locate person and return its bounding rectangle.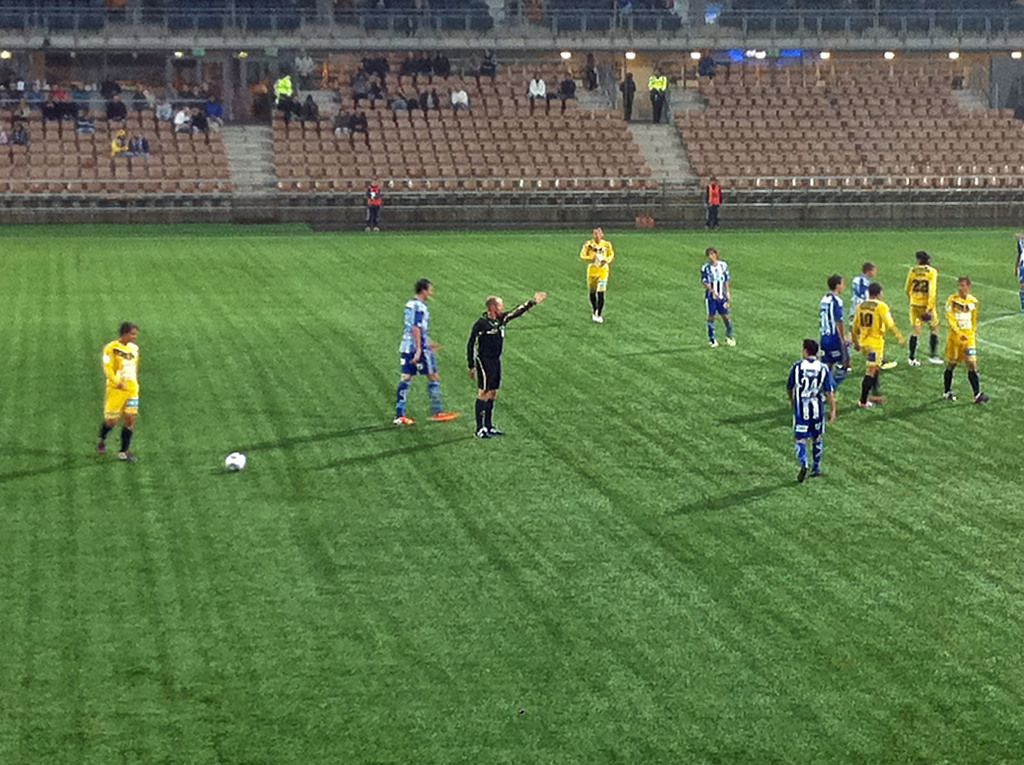
l=129, t=132, r=145, b=151.
